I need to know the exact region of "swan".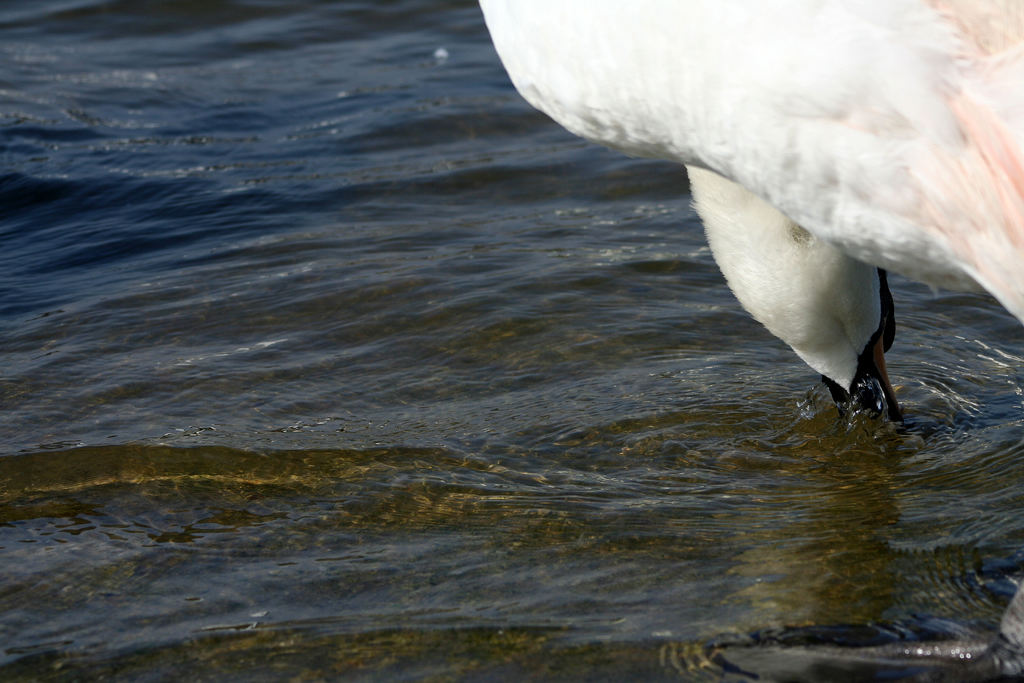
Region: rect(477, 0, 1023, 411).
